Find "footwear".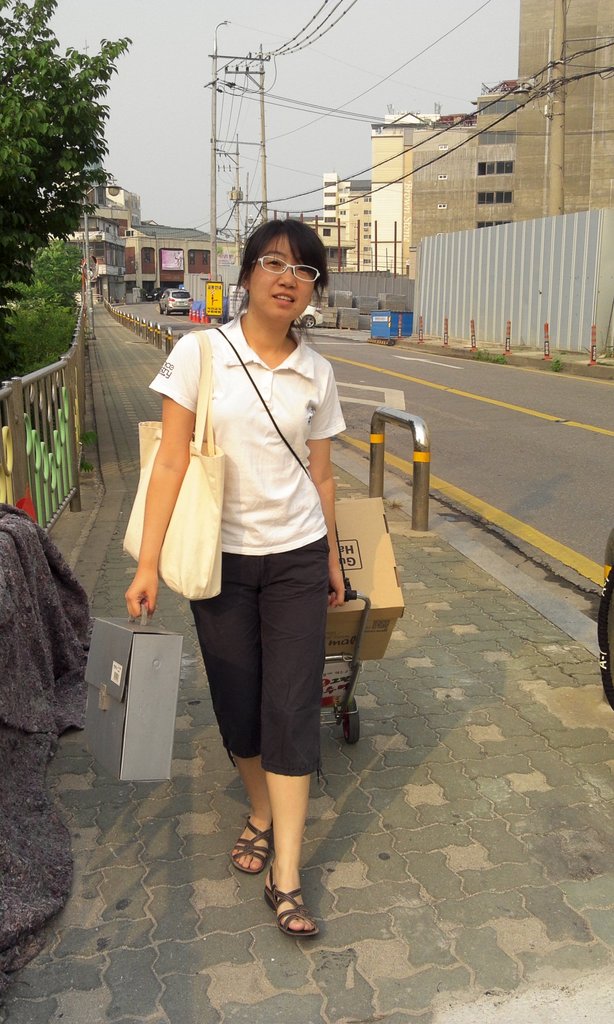
bbox=[228, 811, 281, 872].
